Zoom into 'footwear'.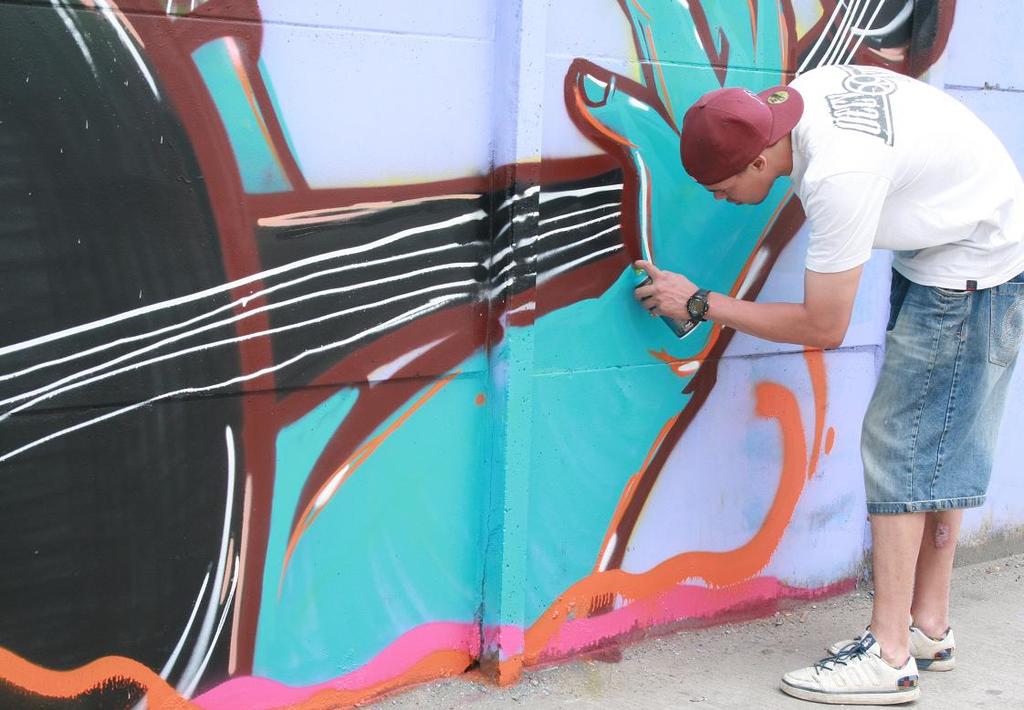
Zoom target: x1=826 y1=621 x2=956 y2=671.
